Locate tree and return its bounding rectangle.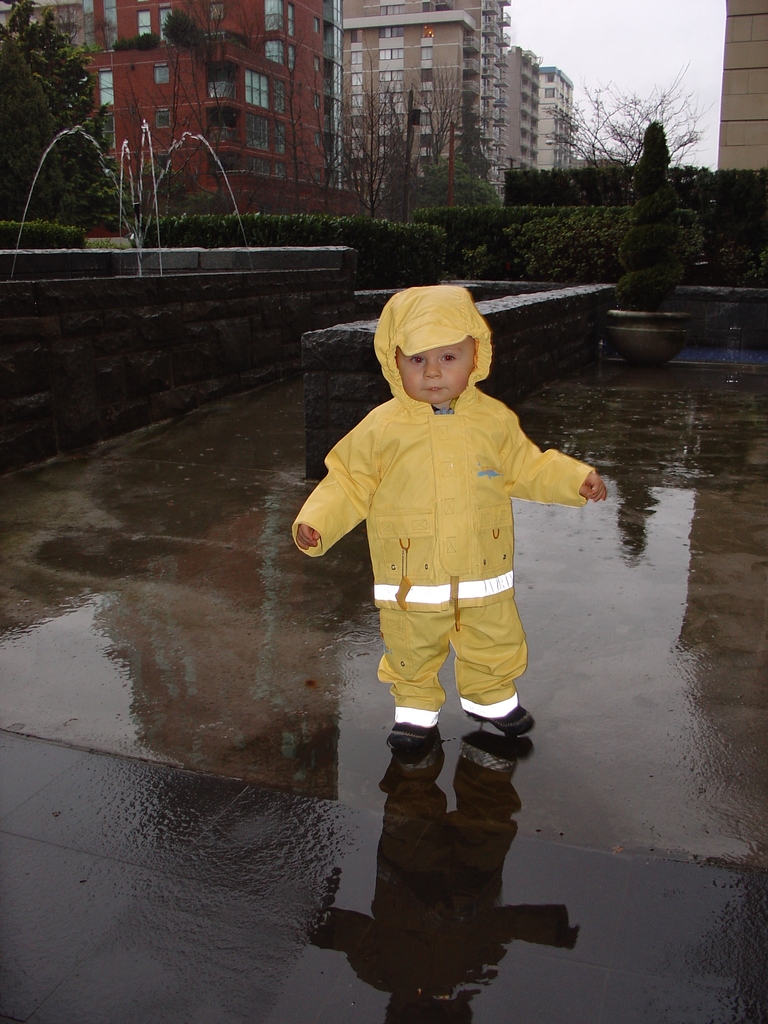
<bbox>9, 8, 117, 204</bbox>.
